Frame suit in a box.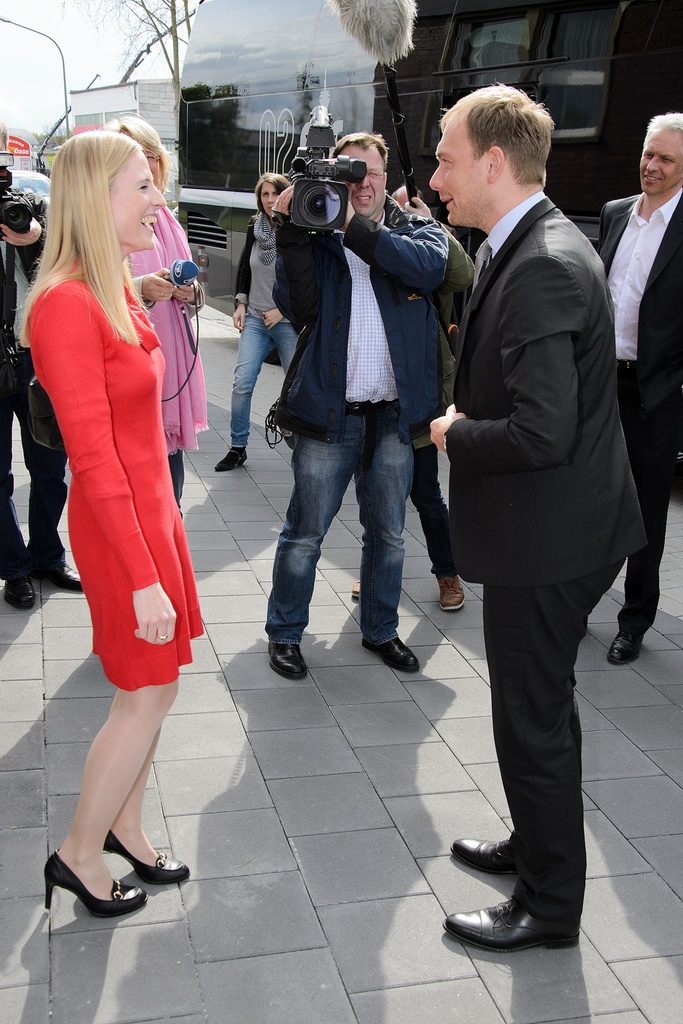
rect(596, 190, 682, 636).
